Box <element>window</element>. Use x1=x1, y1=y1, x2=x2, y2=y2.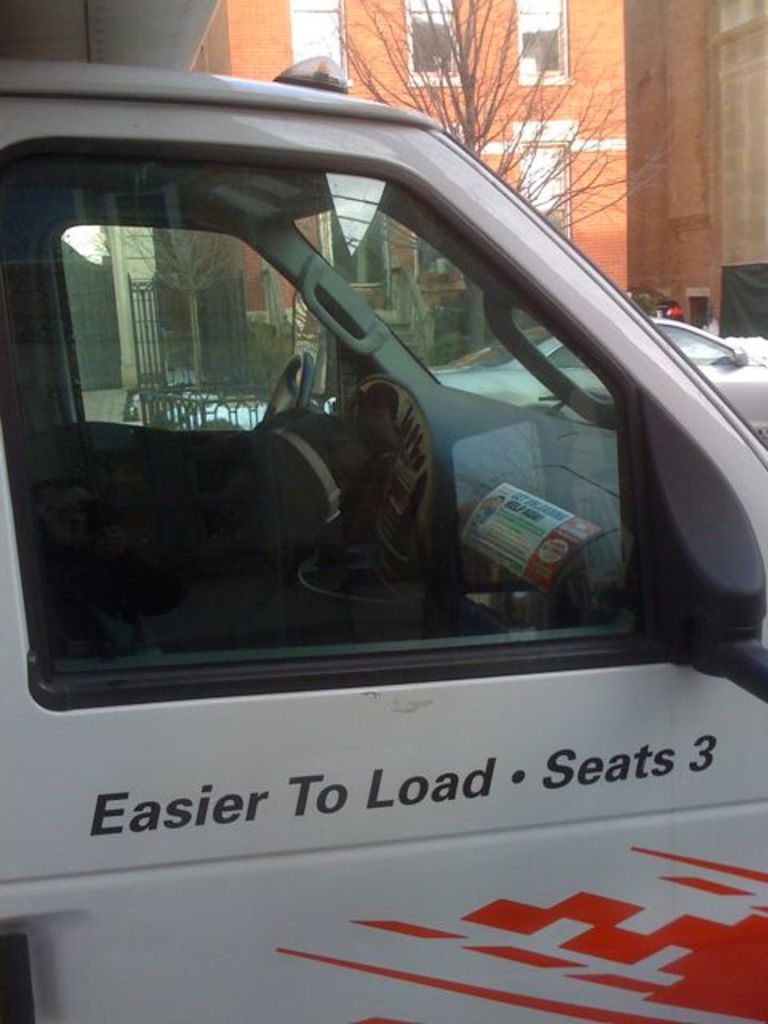
x1=518, y1=134, x2=578, y2=245.
